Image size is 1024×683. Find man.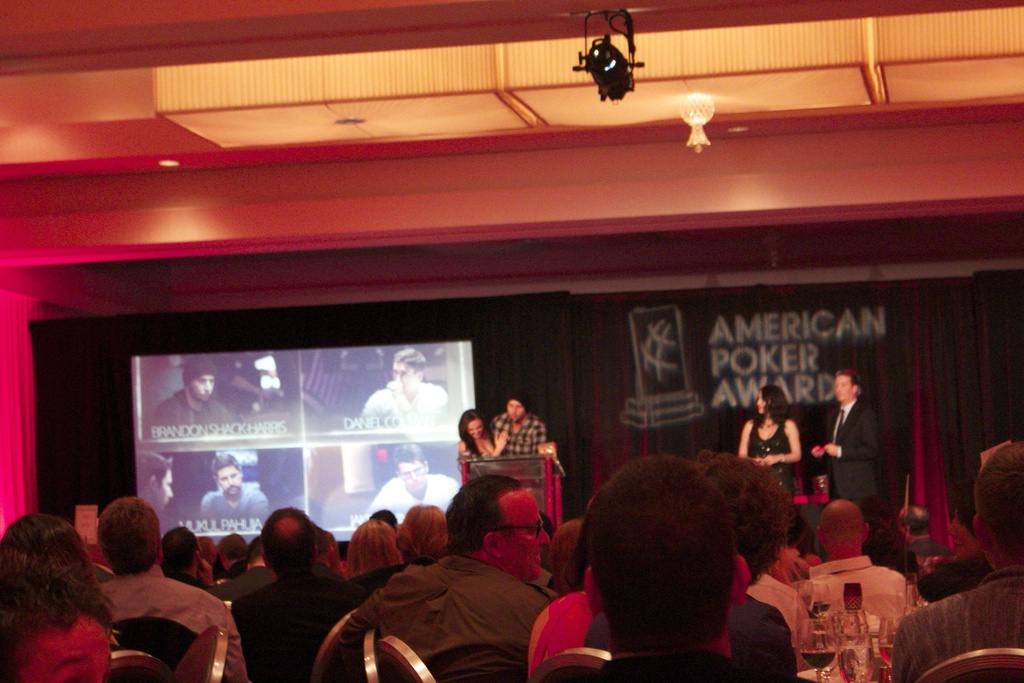
{"left": 548, "top": 454, "right": 784, "bottom": 682}.
